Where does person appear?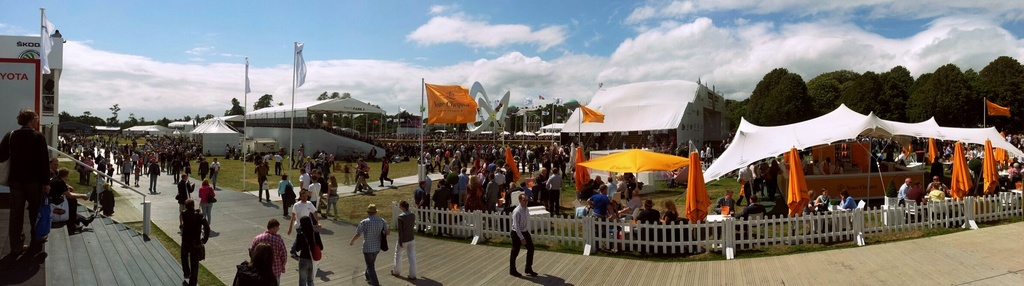
Appears at x1=350, y1=196, x2=387, y2=277.
